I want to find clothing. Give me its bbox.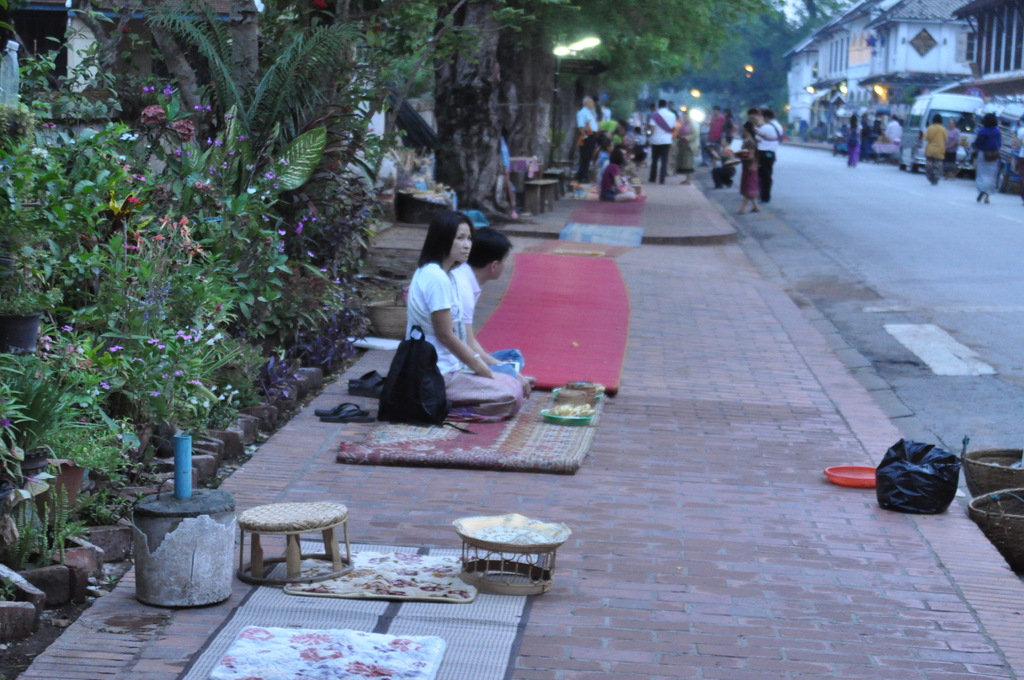
576, 109, 593, 175.
